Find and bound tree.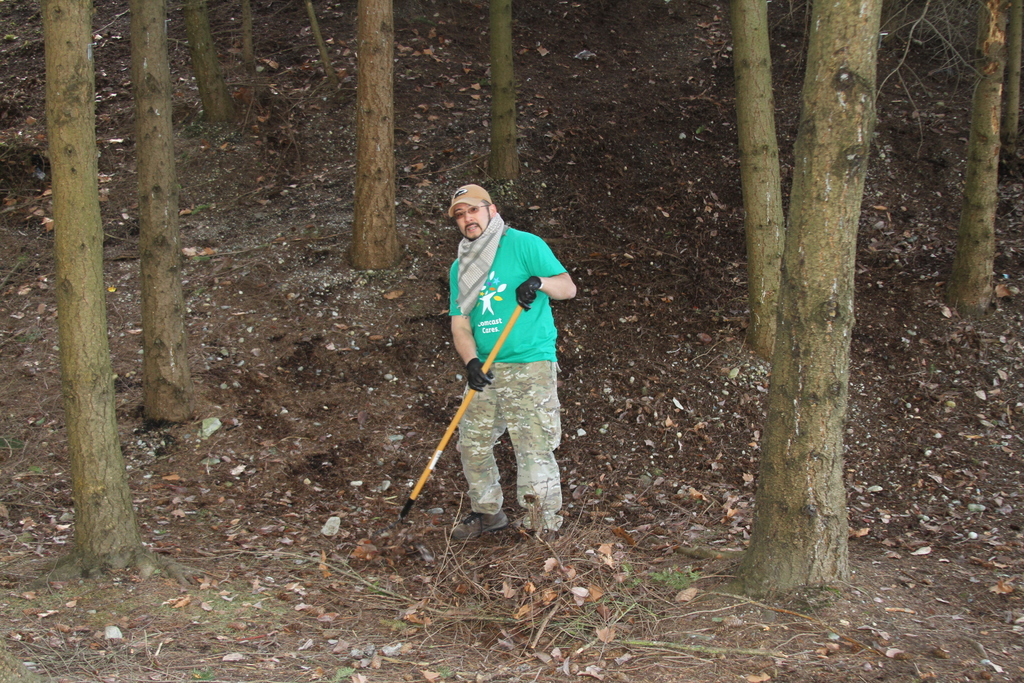
Bound: Rect(100, 0, 220, 438).
